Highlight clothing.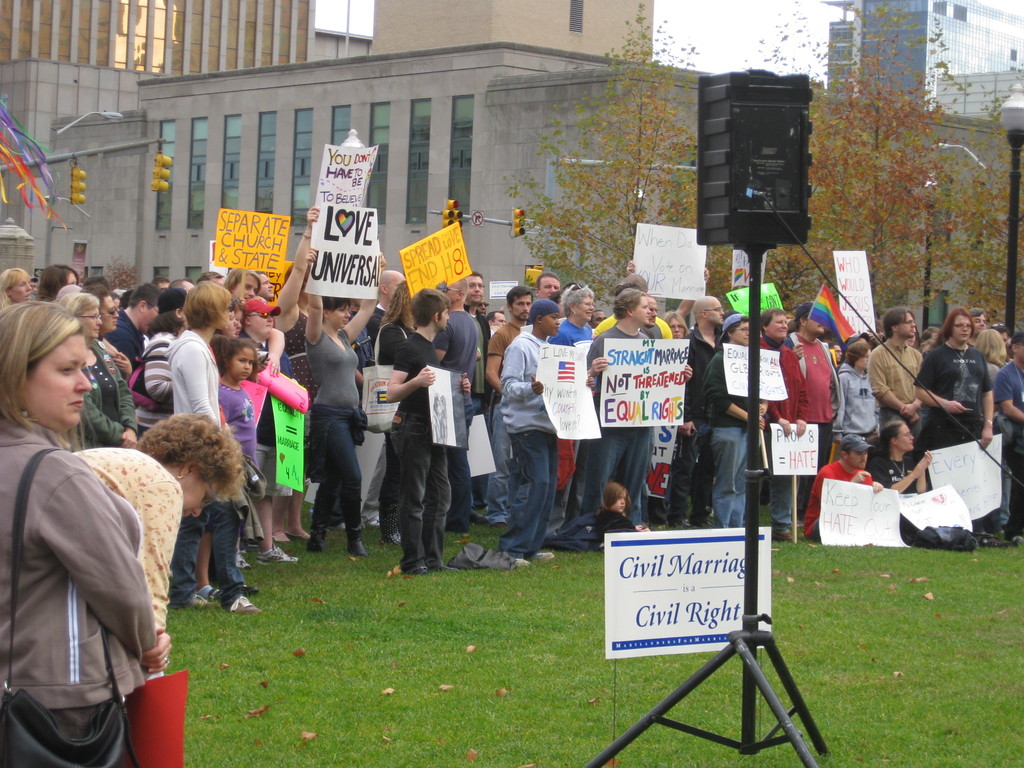
Highlighted region: <bbox>394, 332, 453, 579</bbox>.
